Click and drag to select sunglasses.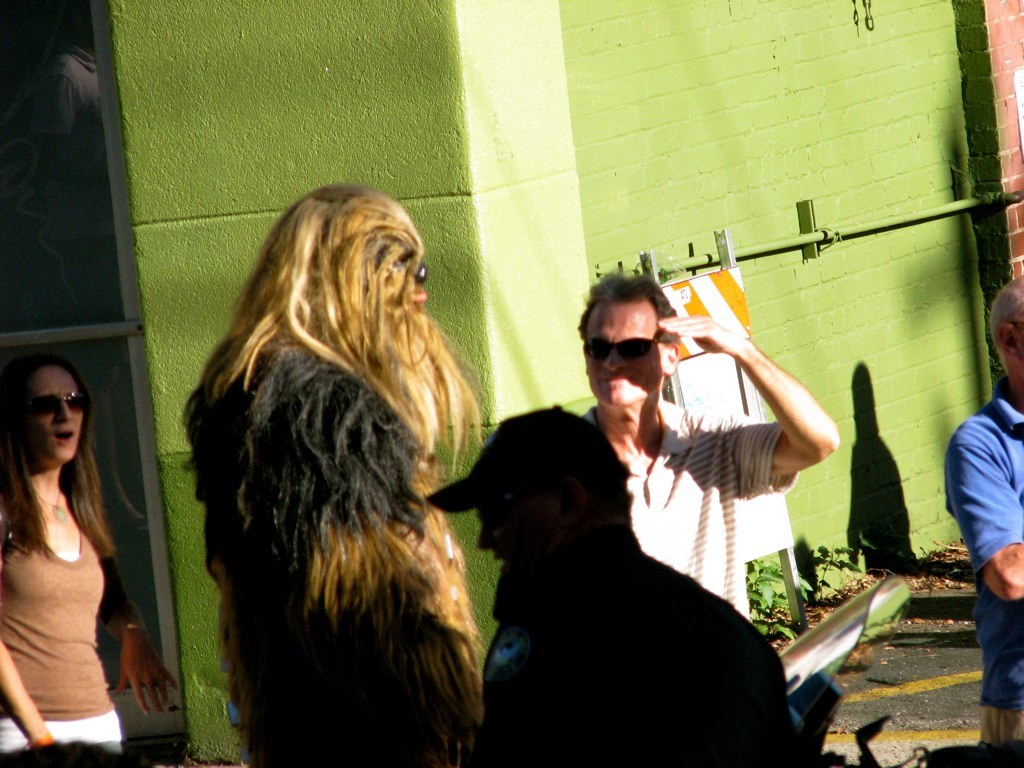
Selection: {"left": 585, "top": 327, "right": 665, "bottom": 358}.
